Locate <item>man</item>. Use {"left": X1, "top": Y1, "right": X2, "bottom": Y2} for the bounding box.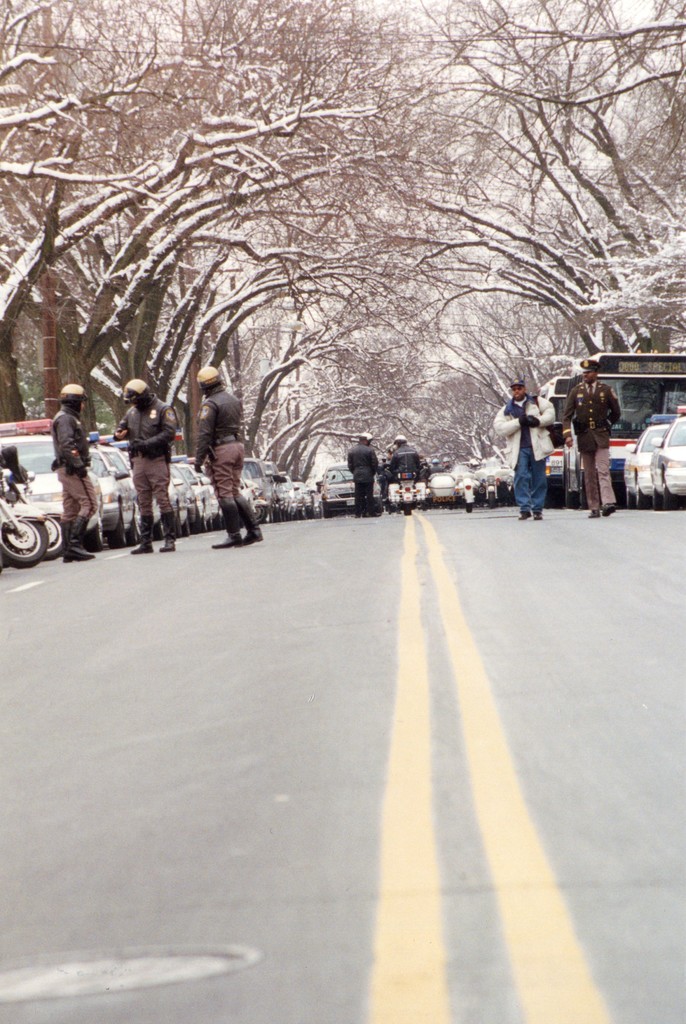
{"left": 387, "top": 431, "right": 430, "bottom": 476}.
